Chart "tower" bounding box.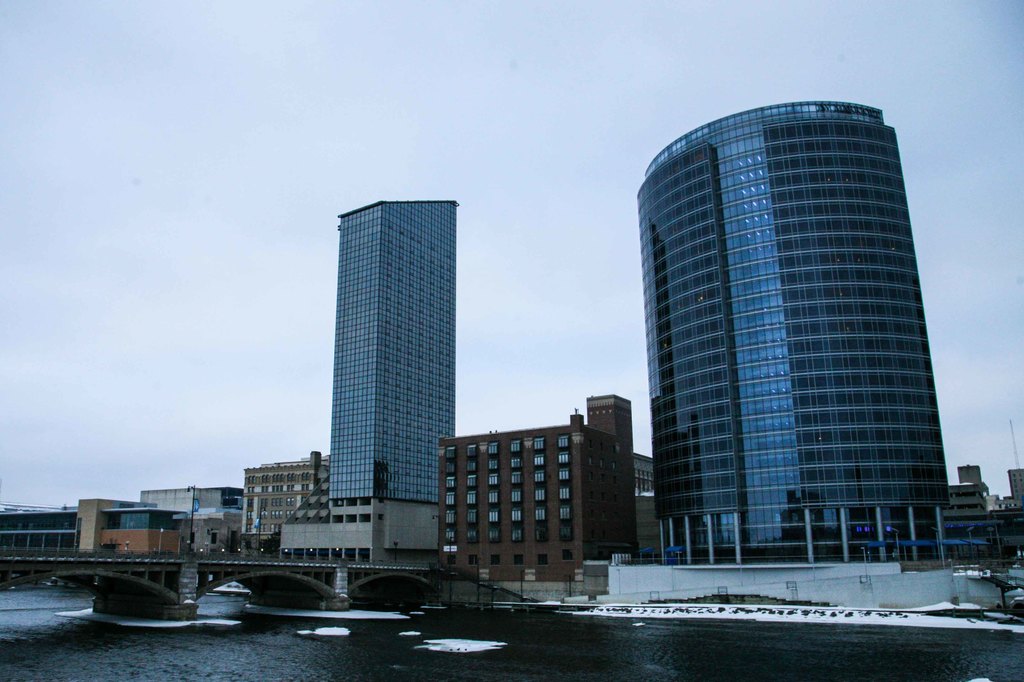
Charted: (x1=636, y1=100, x2=990, y2=571).
